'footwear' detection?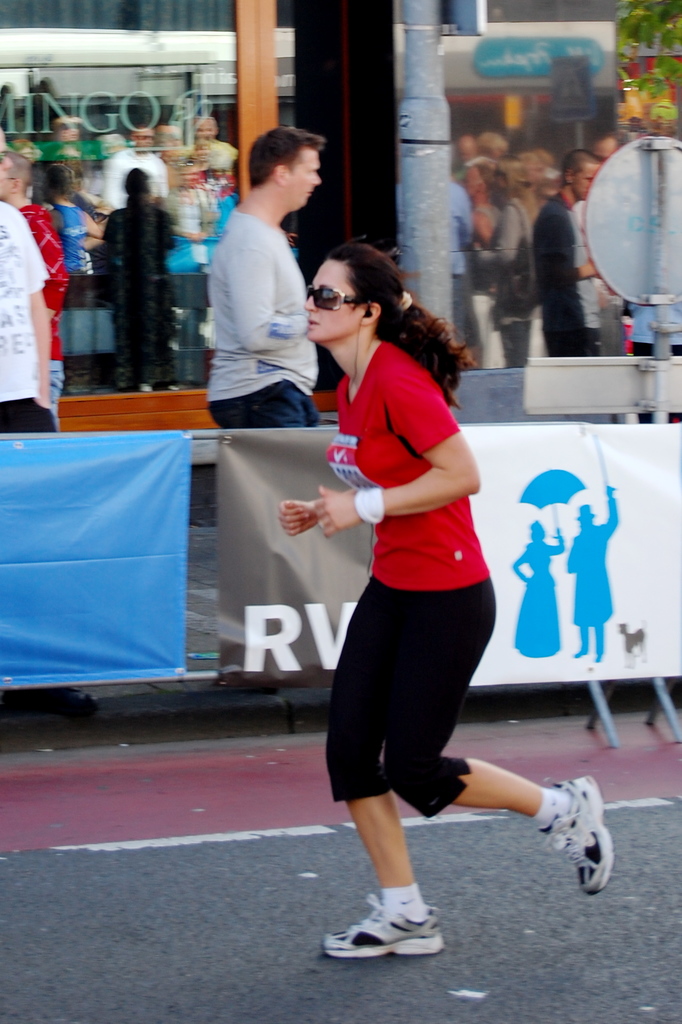
321:896:446:961
